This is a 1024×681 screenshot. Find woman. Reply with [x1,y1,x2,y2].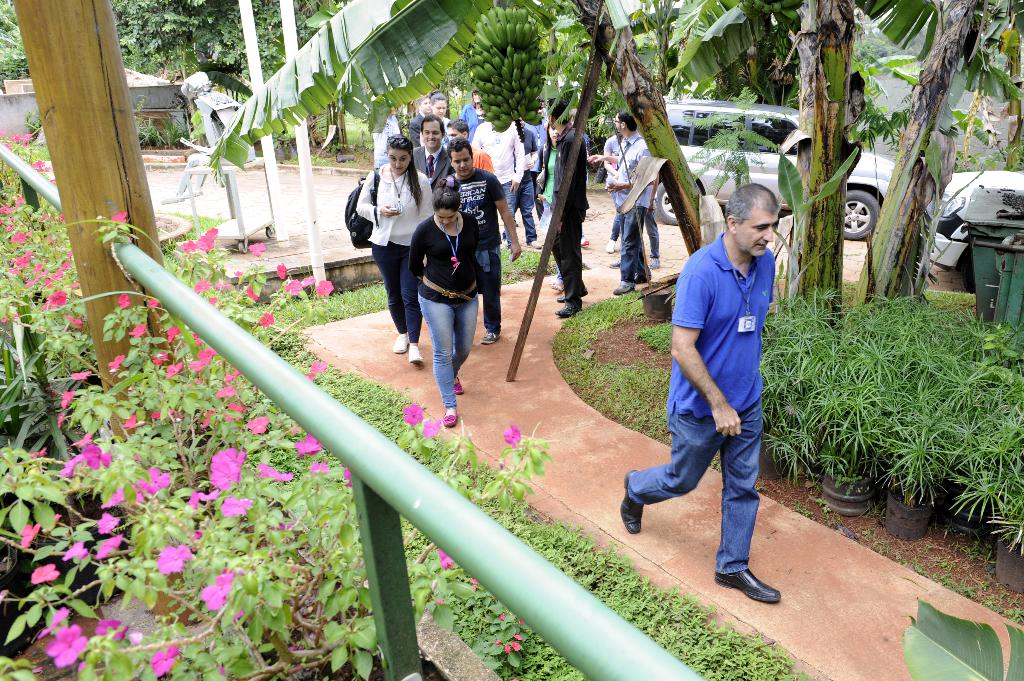
[410,175,485,429].
